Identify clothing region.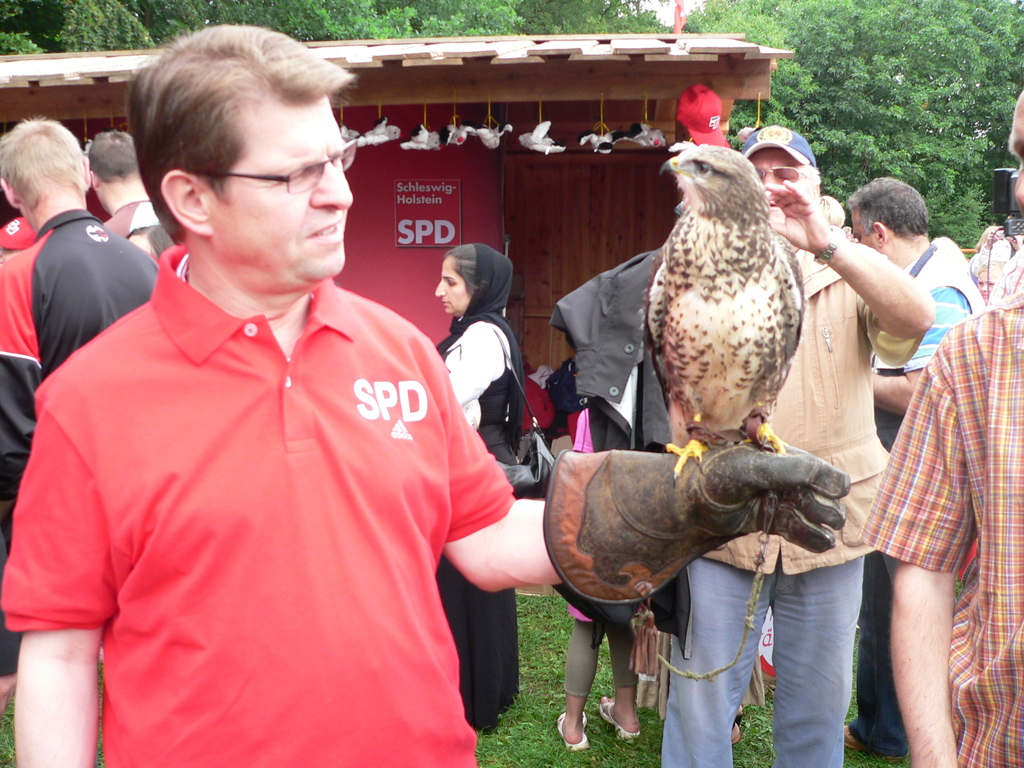
Region: 652 569 866 767.
